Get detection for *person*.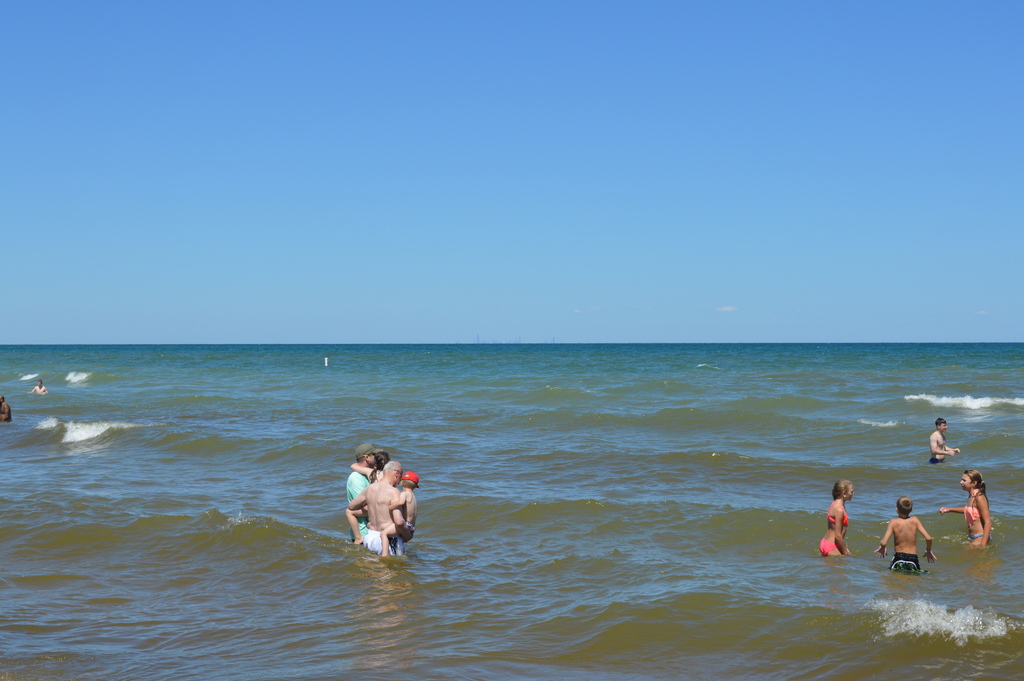
Detection: (941,471,993,551).
